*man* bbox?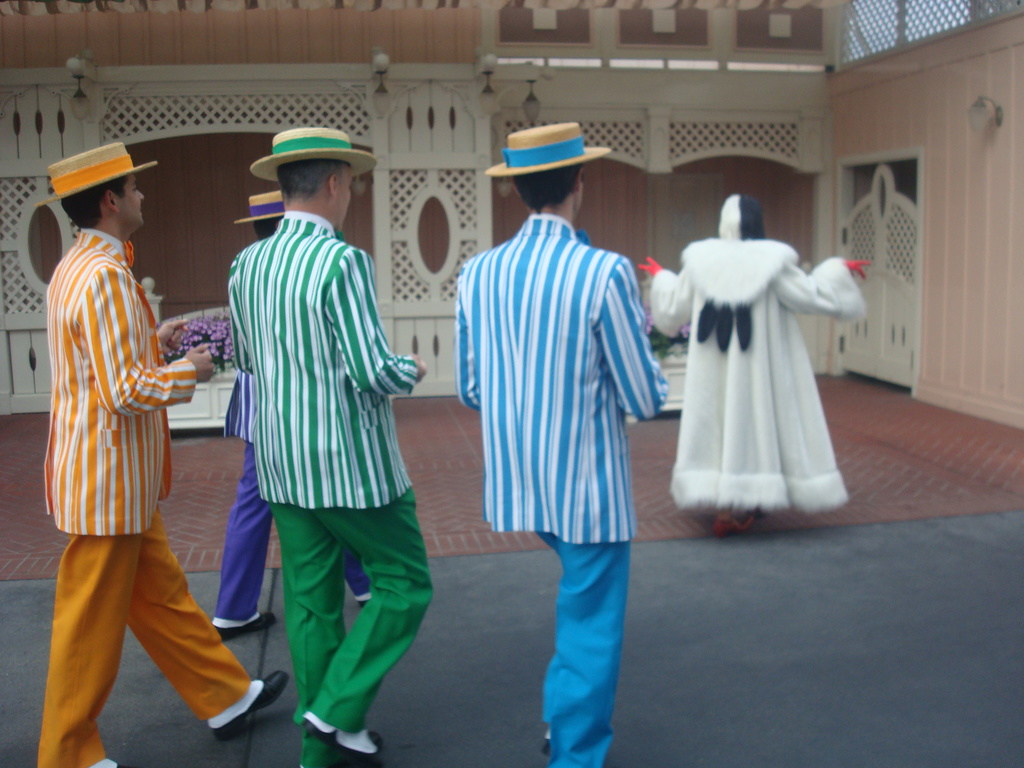
region(207, 186, 375, 644)
